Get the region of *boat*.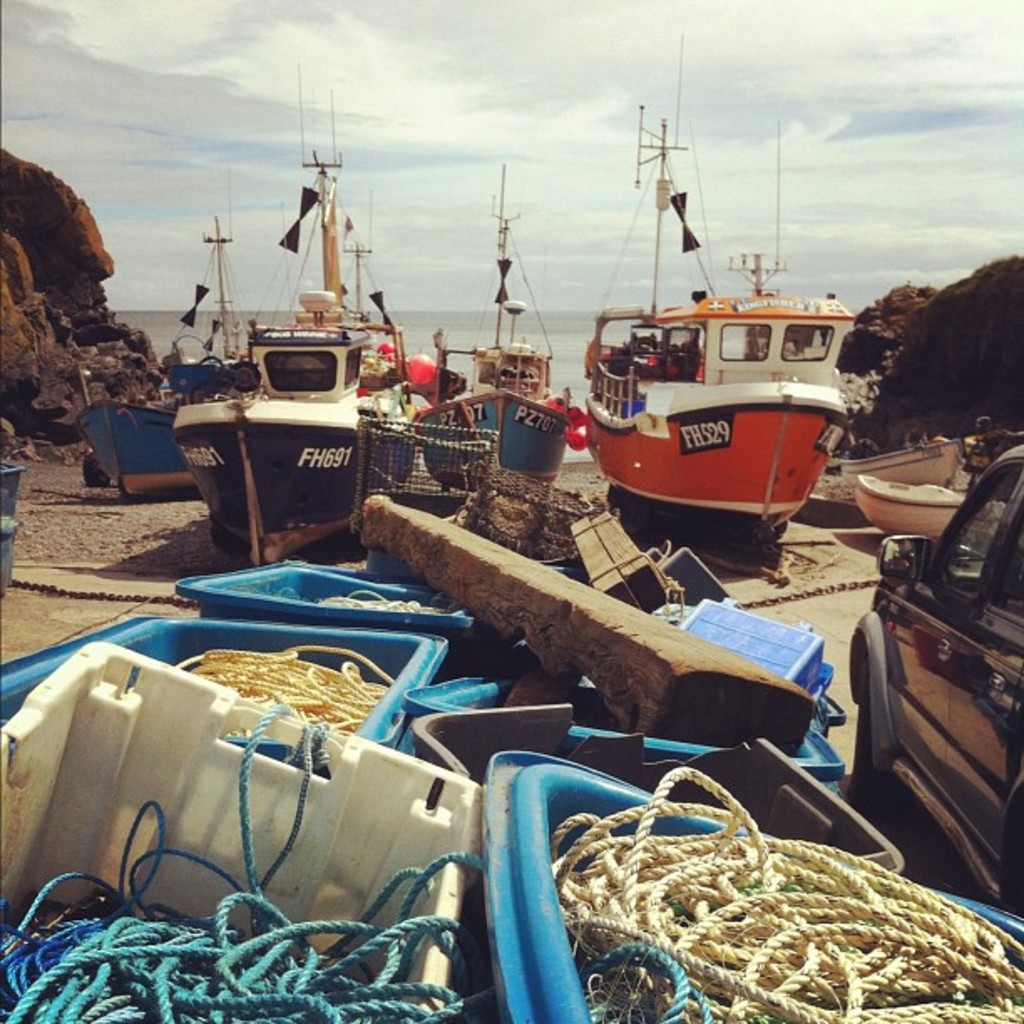
(166, 212, 259, 383).
